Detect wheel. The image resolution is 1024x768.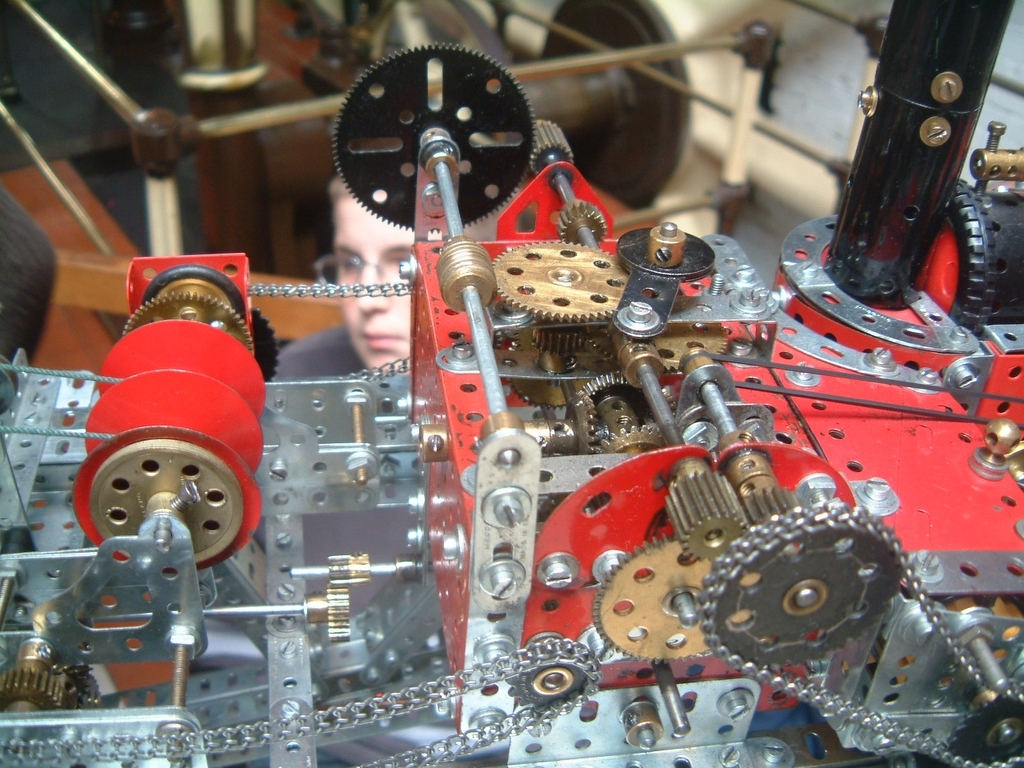
[503,637,590,717].
